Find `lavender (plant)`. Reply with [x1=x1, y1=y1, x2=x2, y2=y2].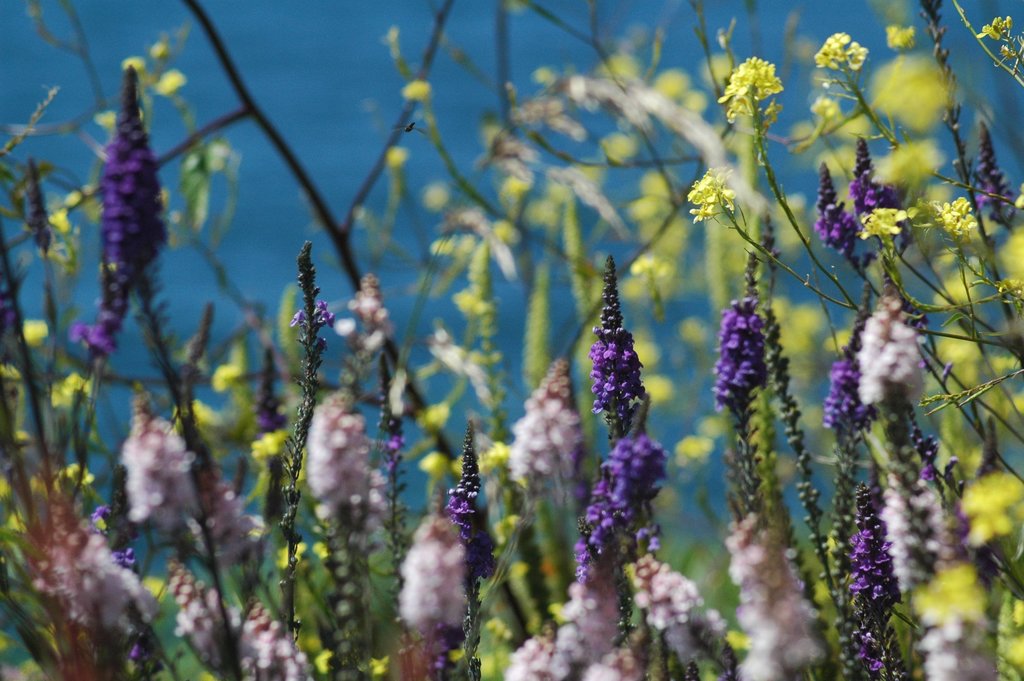
[x1=73, y1=513, x2=148, y2=680].
